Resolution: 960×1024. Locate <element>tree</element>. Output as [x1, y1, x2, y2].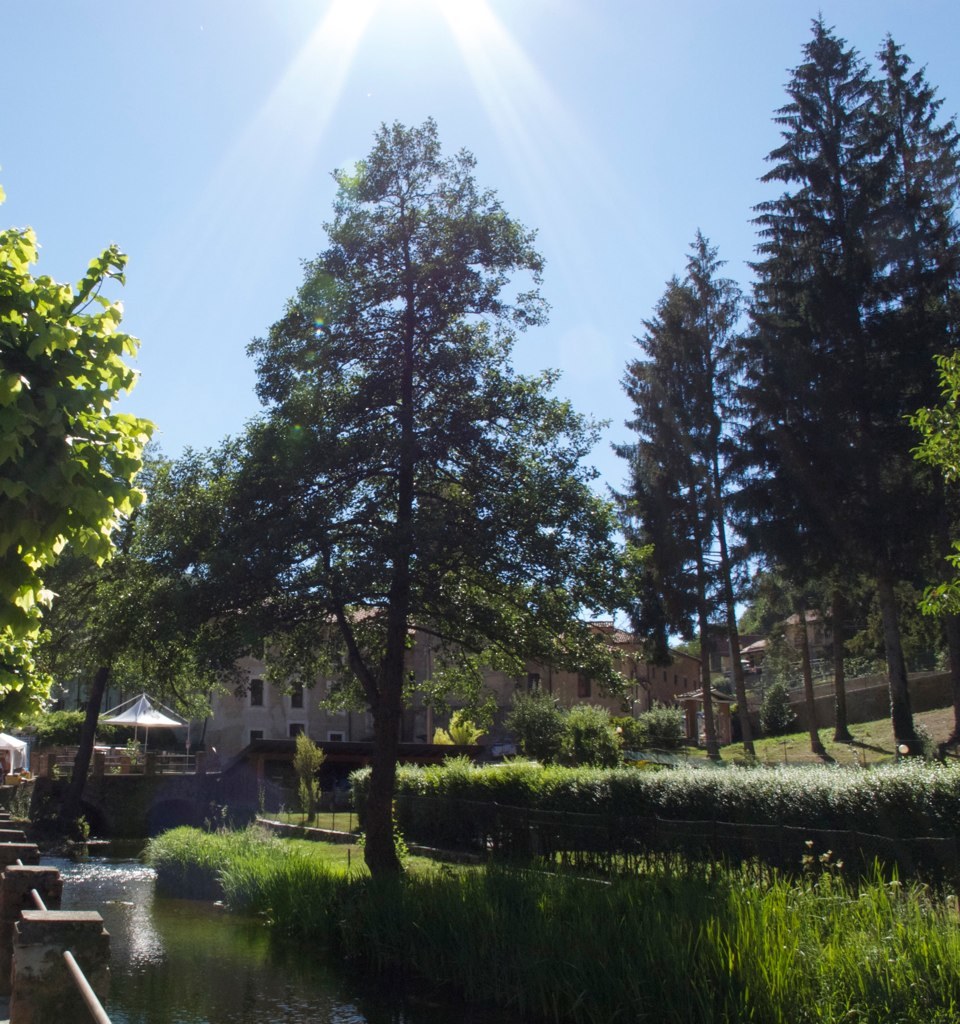
[865, 33, 959, 748].
